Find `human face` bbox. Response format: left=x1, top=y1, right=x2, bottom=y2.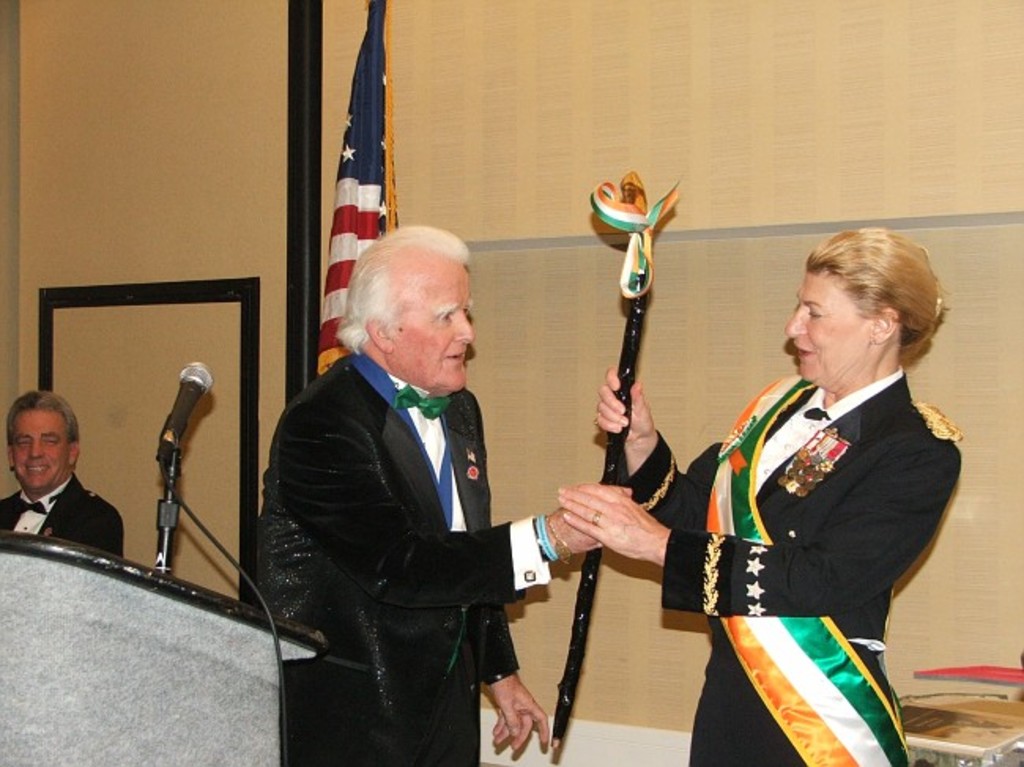
left=785, top=277, right=865, bottom=383.
